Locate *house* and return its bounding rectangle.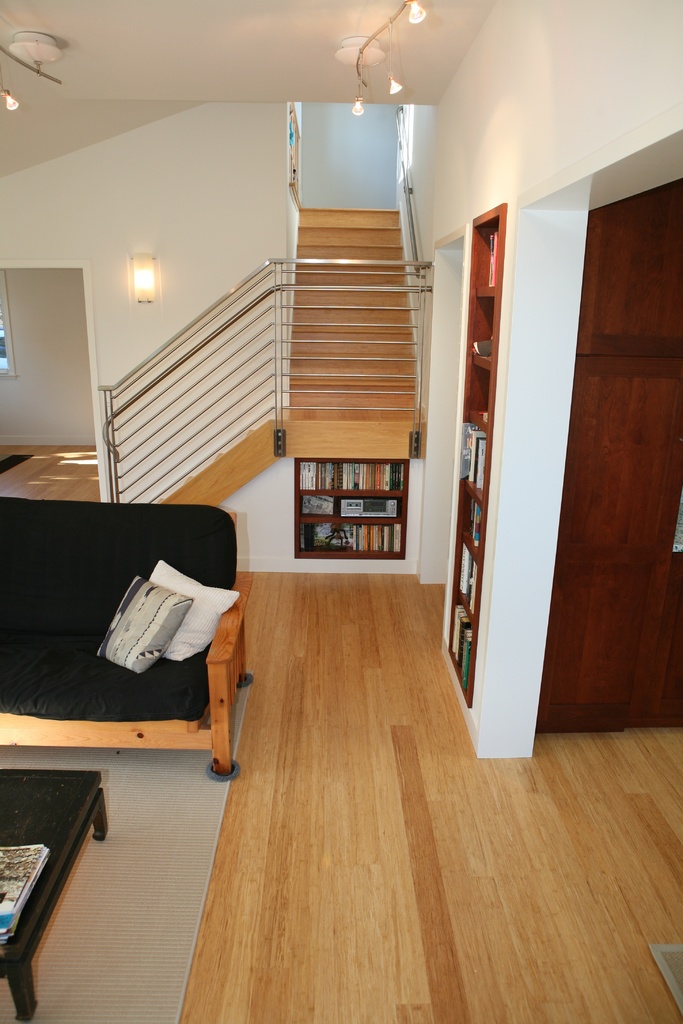
[x1=0, y1=0, x2=682, y2=1023].
